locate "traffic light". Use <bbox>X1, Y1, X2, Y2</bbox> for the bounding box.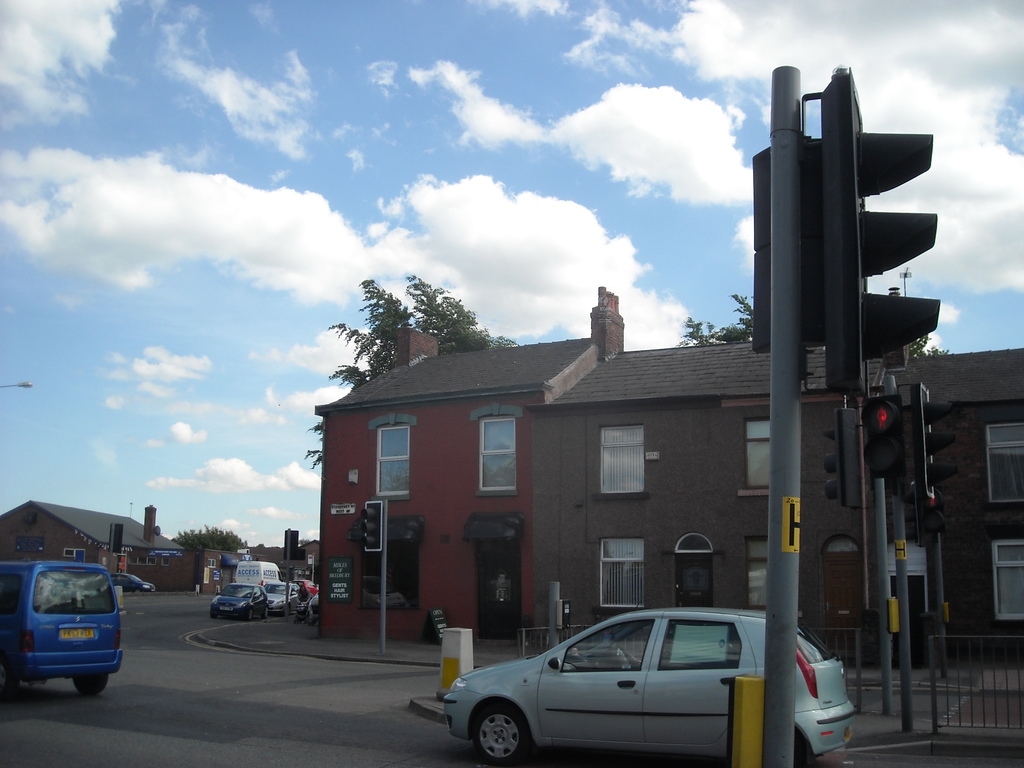
<bbox>285, 529, 305, 561</bbox>.
